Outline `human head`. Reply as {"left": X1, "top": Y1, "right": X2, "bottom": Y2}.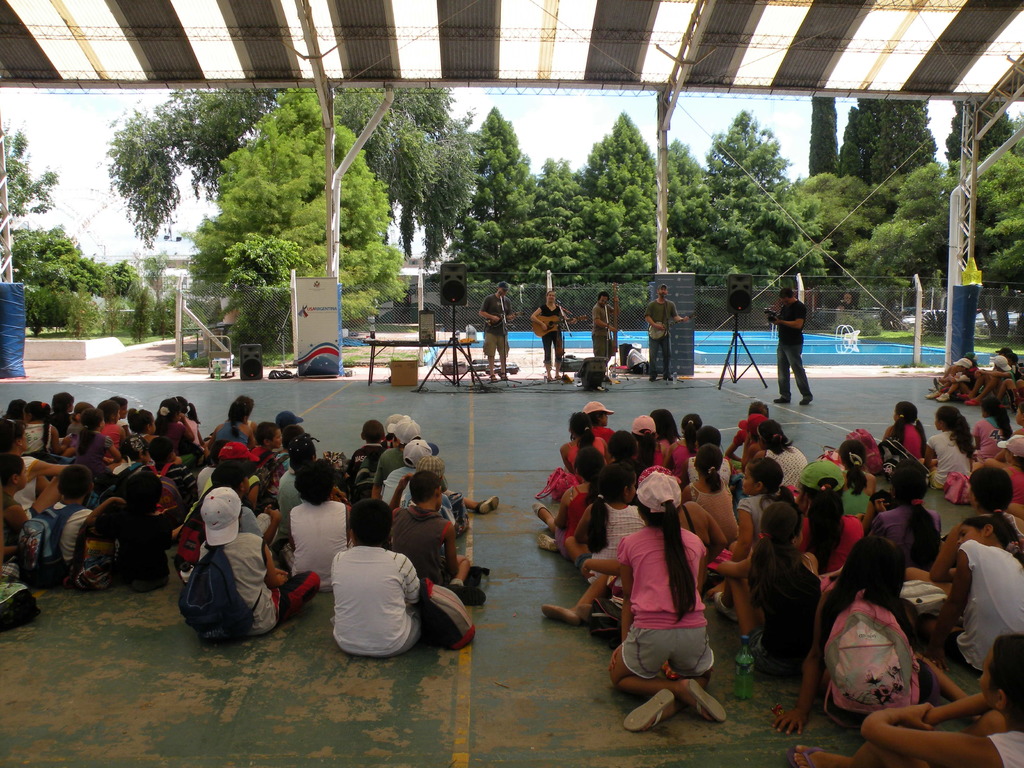
{"left": 8, "top": 399, "right": 26, "bottom": 415}.
